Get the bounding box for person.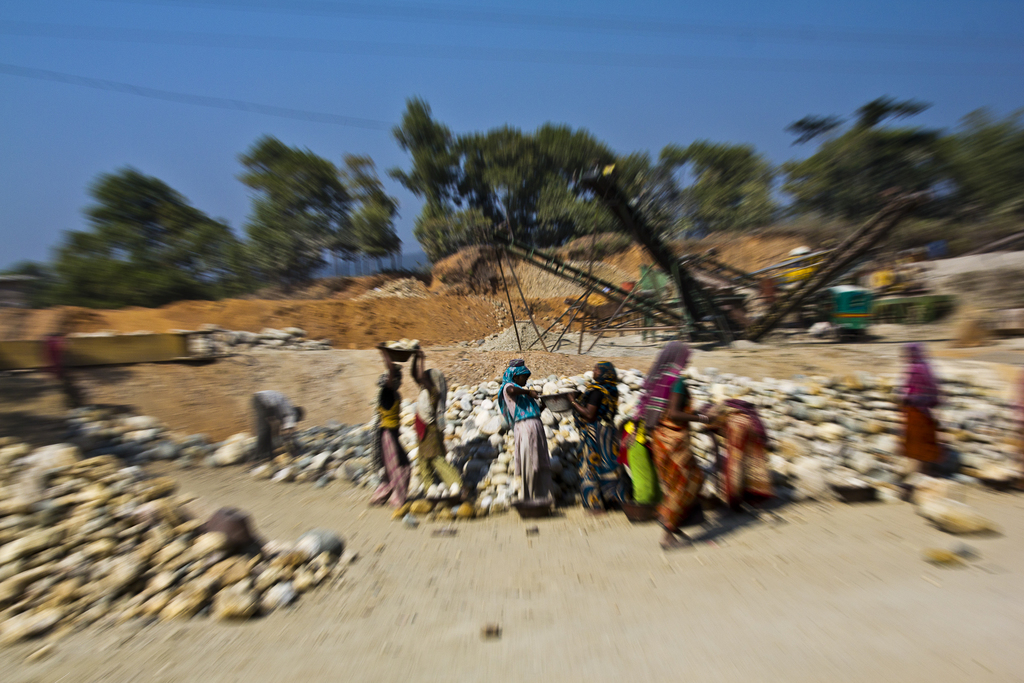
box=[252, 390, 302, 454].
